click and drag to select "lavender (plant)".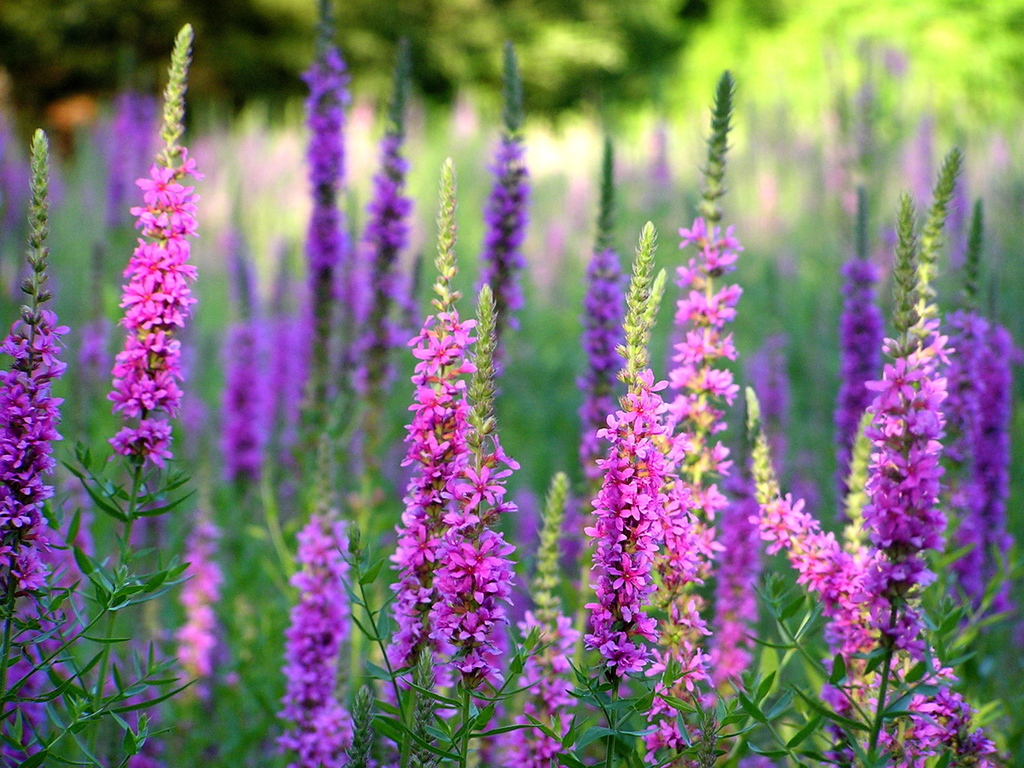
Selection: bbox=(0, 128, 169, 767).
